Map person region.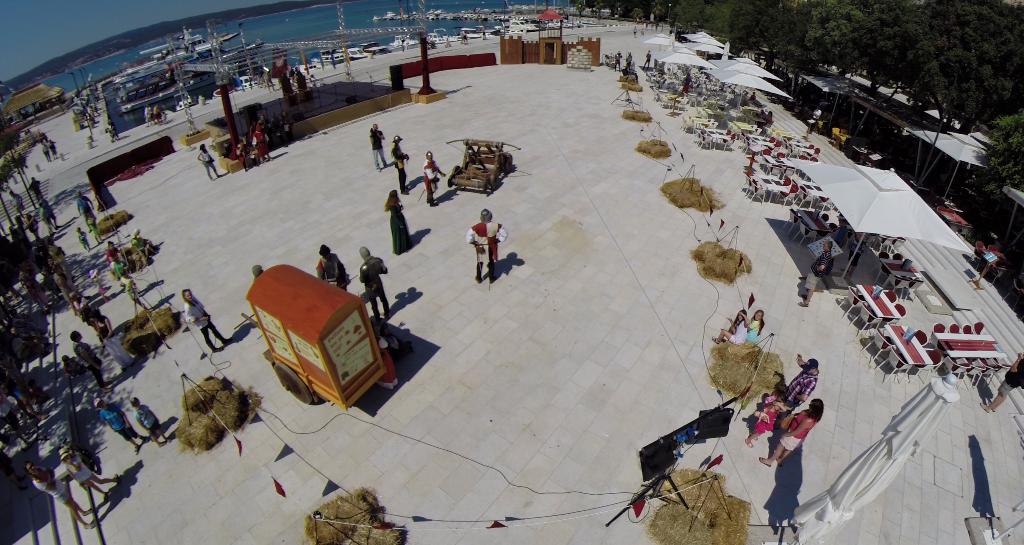
Mapped to box(134, 398, 171, 443).
